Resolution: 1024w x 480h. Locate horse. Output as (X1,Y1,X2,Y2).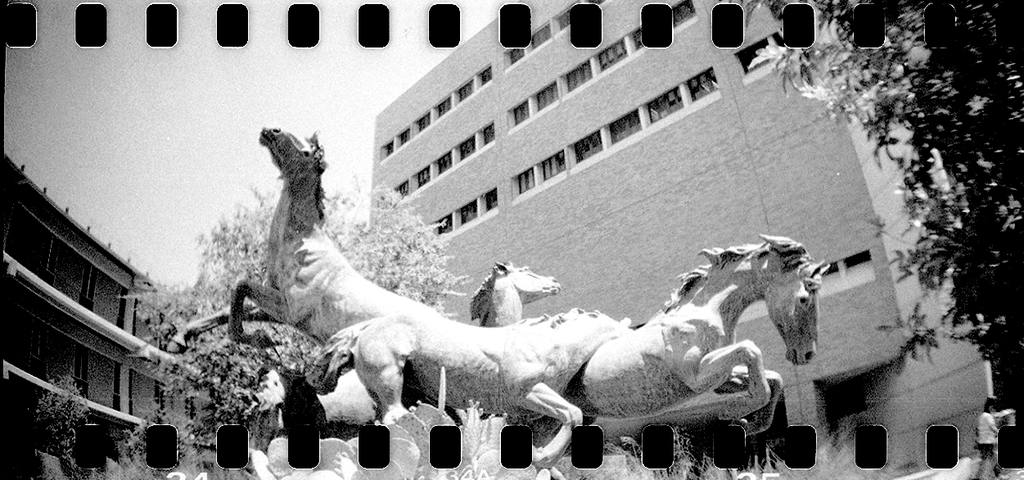
(311,306,637,469).
